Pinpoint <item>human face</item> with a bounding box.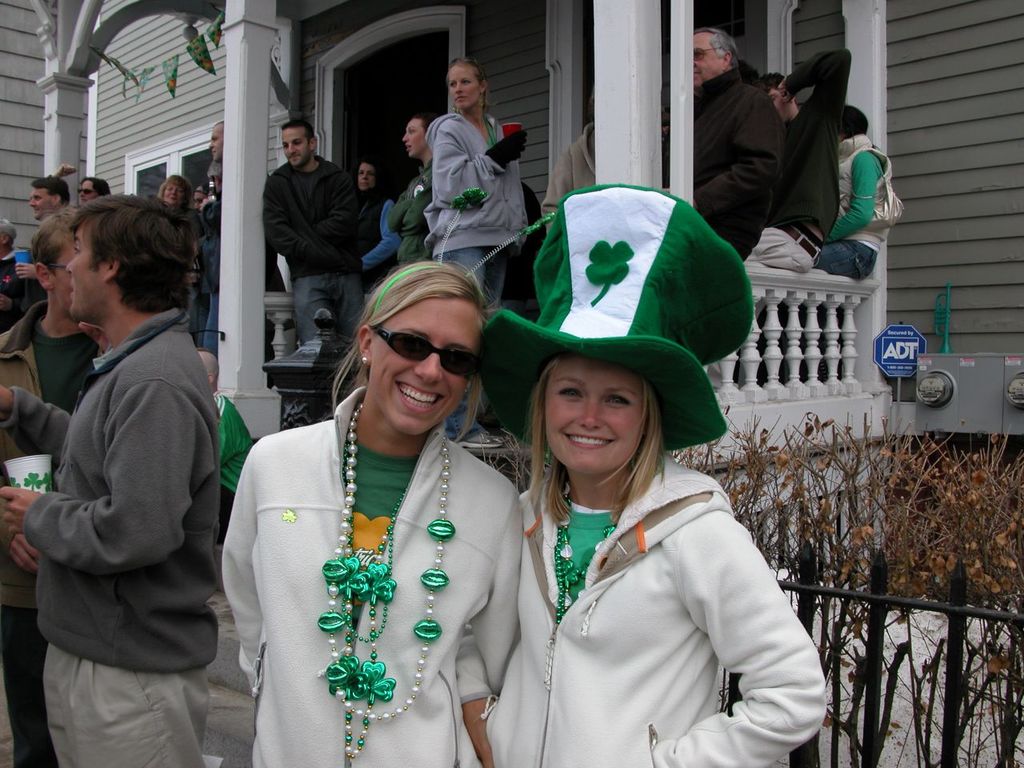
<region>545, 354, 650, 480</region>.
